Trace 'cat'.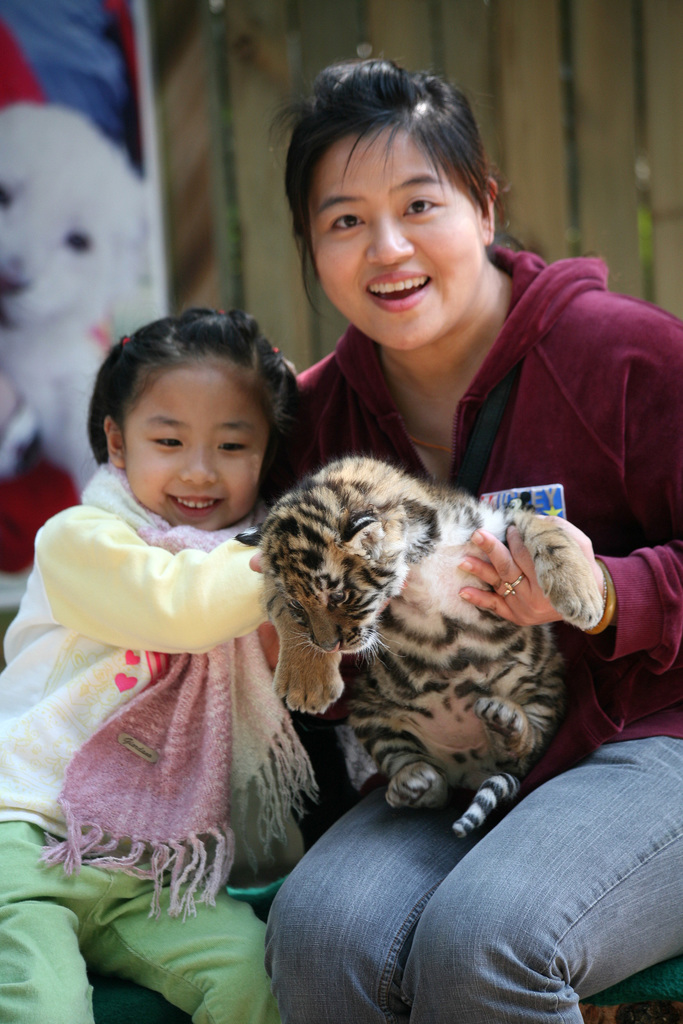
Traced to bbox(232, 449, 607, 835).
